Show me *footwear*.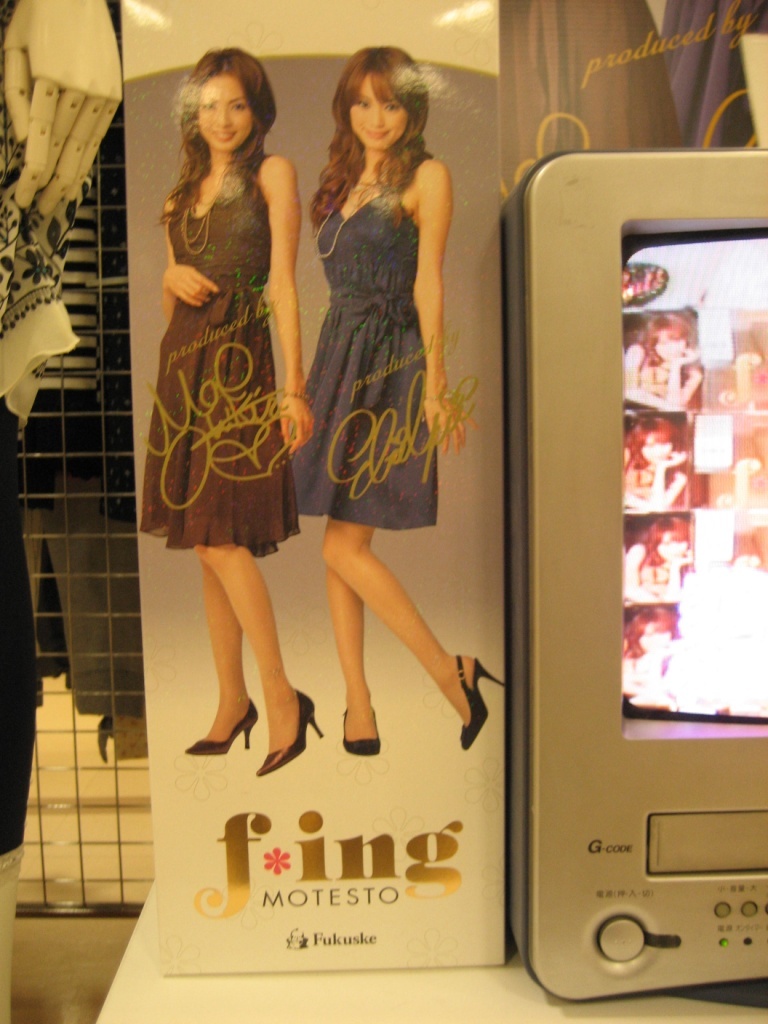
*footwear* is here: (x1=186, y1=699, x2=257, y2=751).
